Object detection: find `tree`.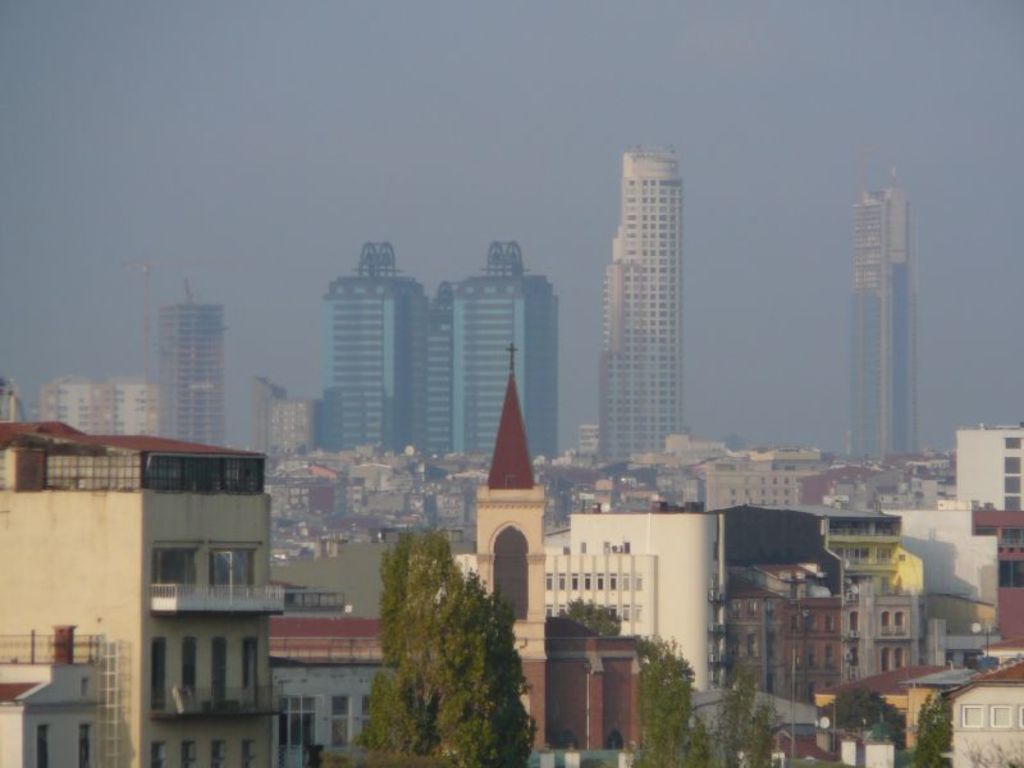
913,689,957,767.
